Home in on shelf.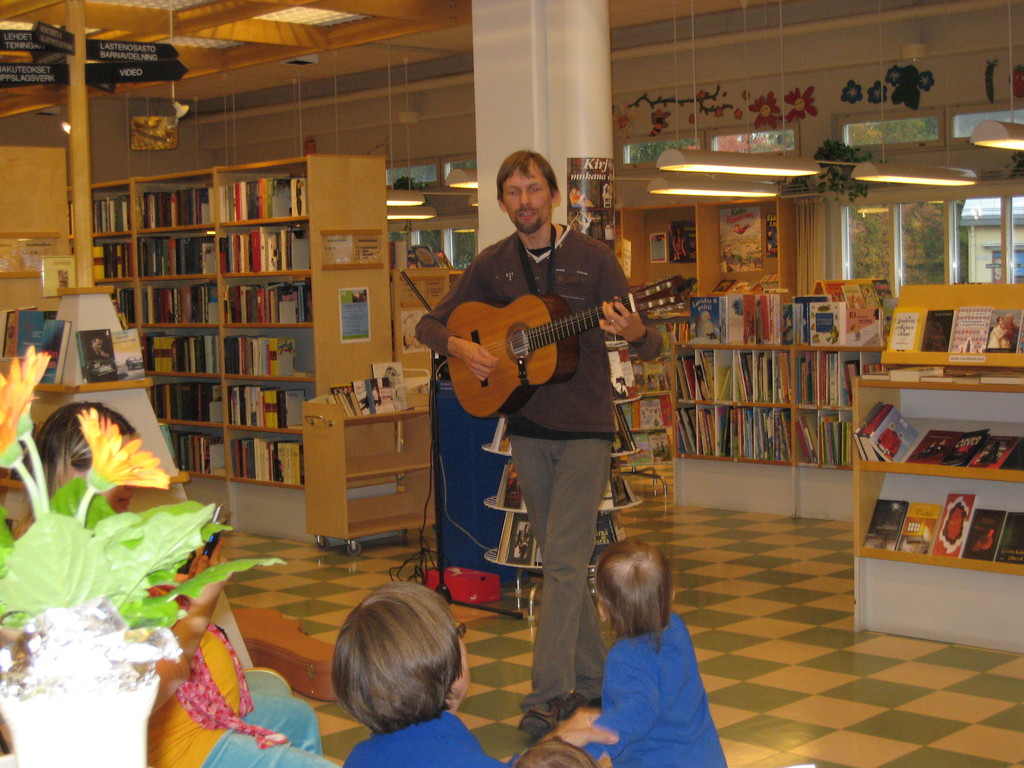
Homed in at (x1=604, y1=197, x2=796, y2=315).
